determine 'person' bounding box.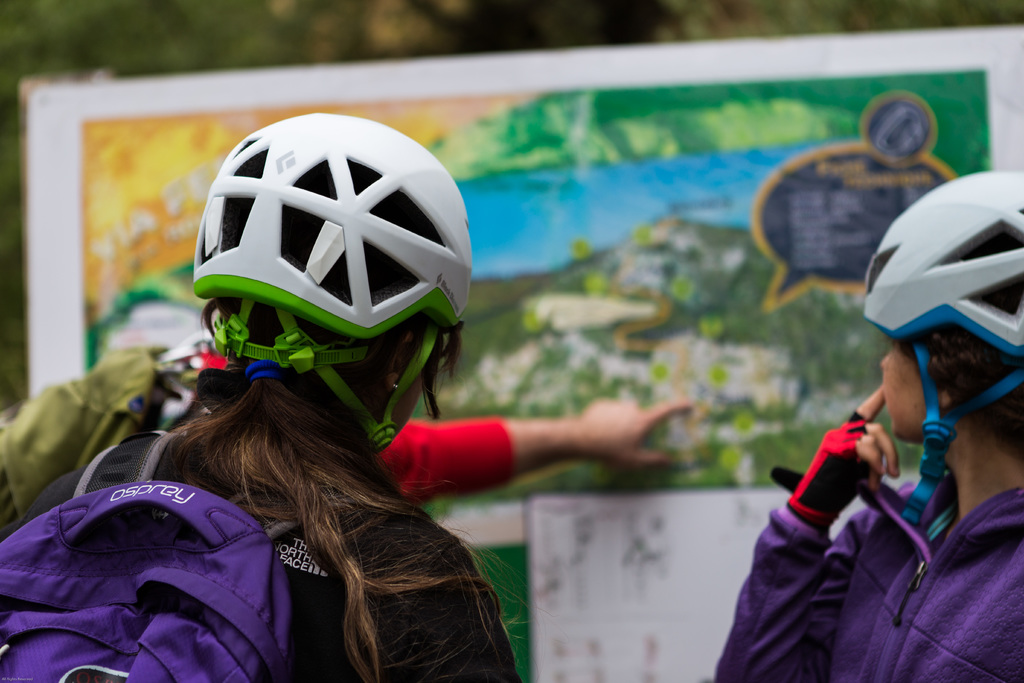
Determined: pyautogui.locateOnScreen(708, 170, 1023, 682).
